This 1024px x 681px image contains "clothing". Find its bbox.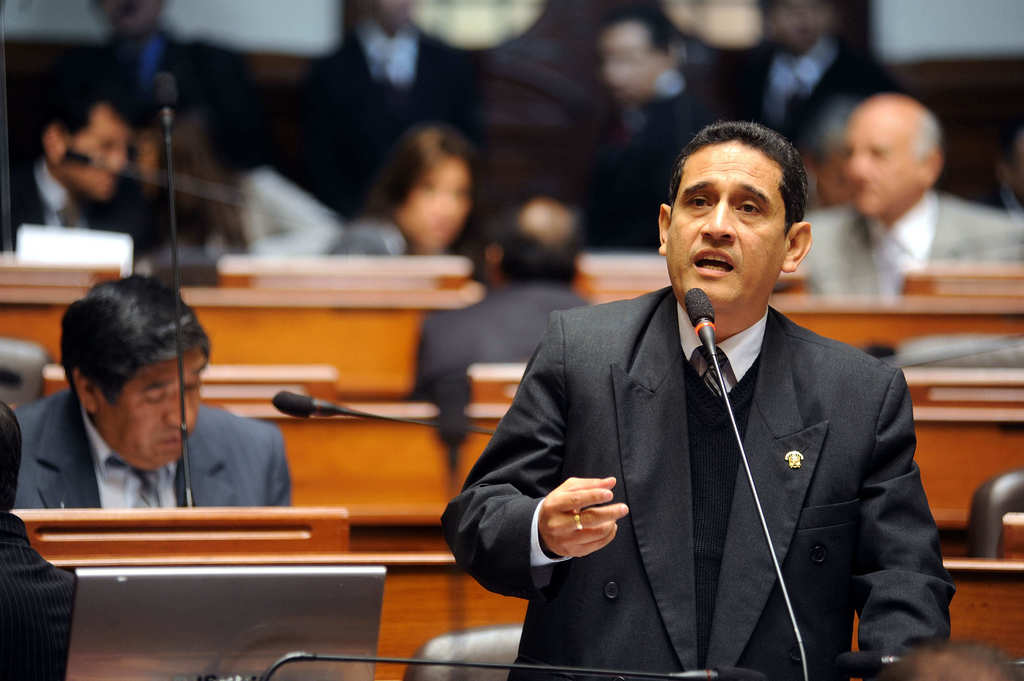
Rect(0, 160, 163, 266).
